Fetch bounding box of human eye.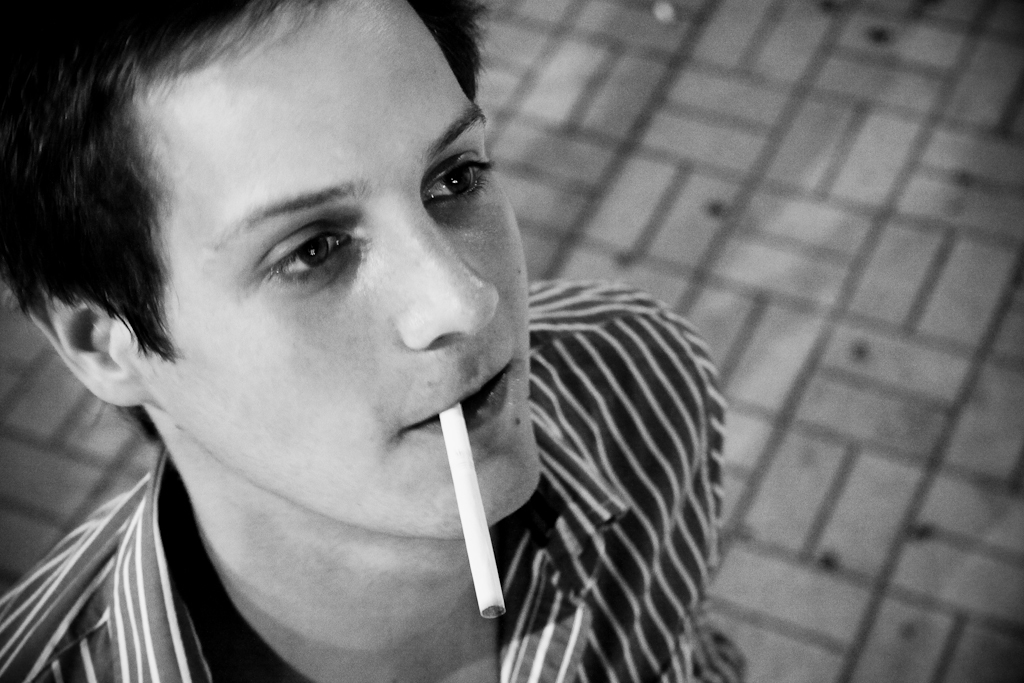
Bbox: left=261, top=231, right=349, bottom=288.
